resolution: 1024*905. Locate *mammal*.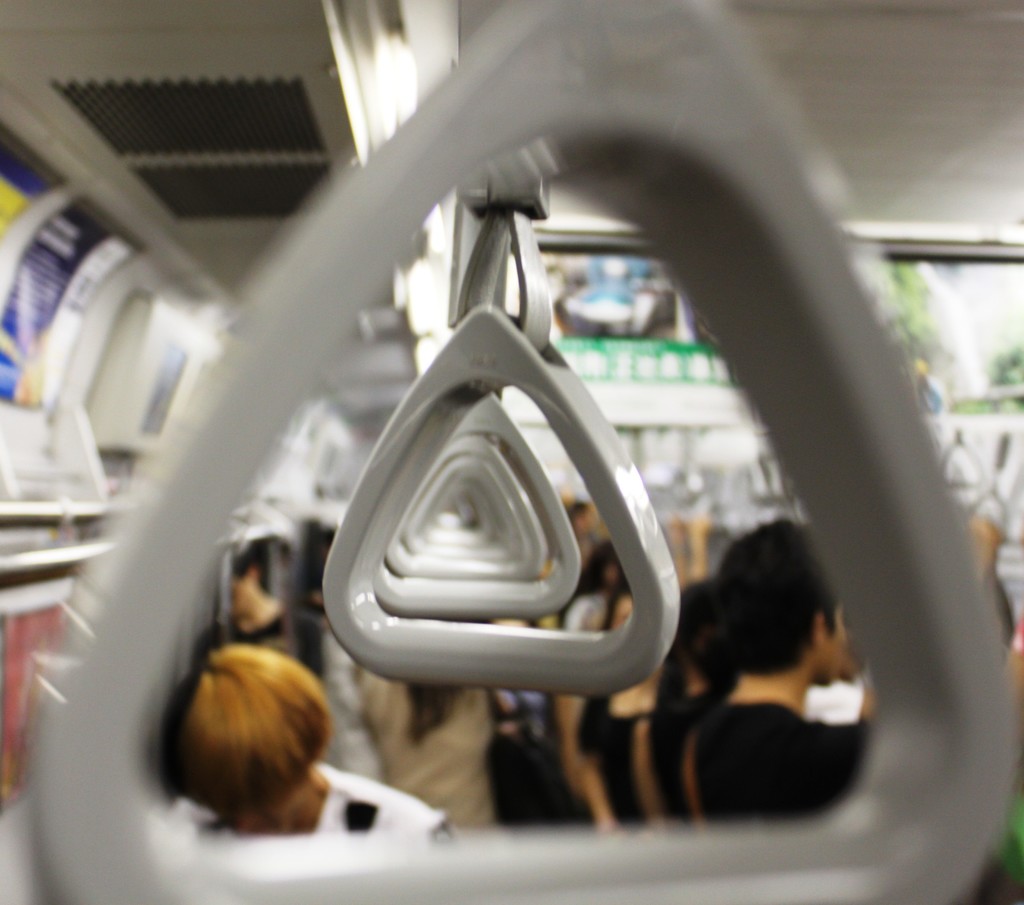
(left=349, top=613, right=540, bottom=840).
